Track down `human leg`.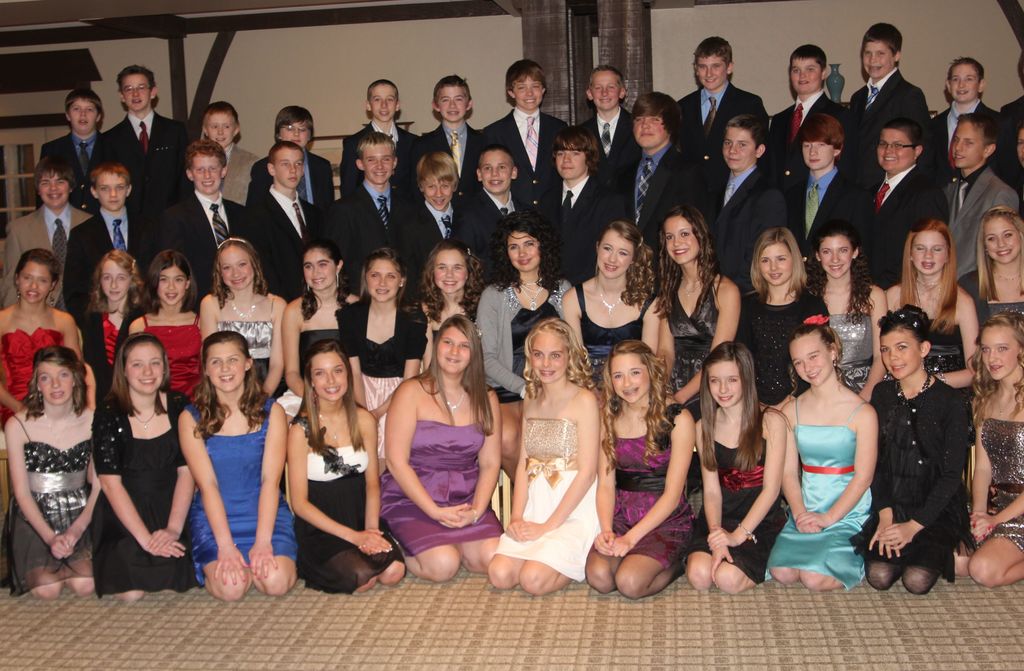
Tracked to pyautogui.locateOnScreen(303, 538, 1023, 601).
